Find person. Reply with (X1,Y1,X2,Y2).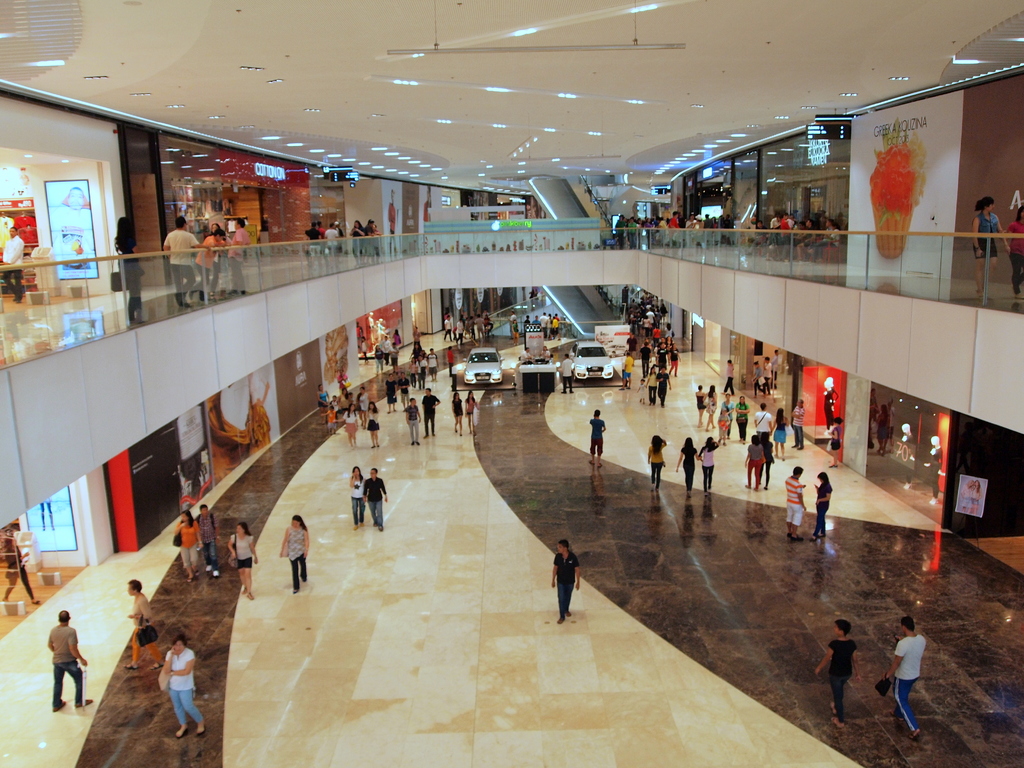
(550,540,581,623).
